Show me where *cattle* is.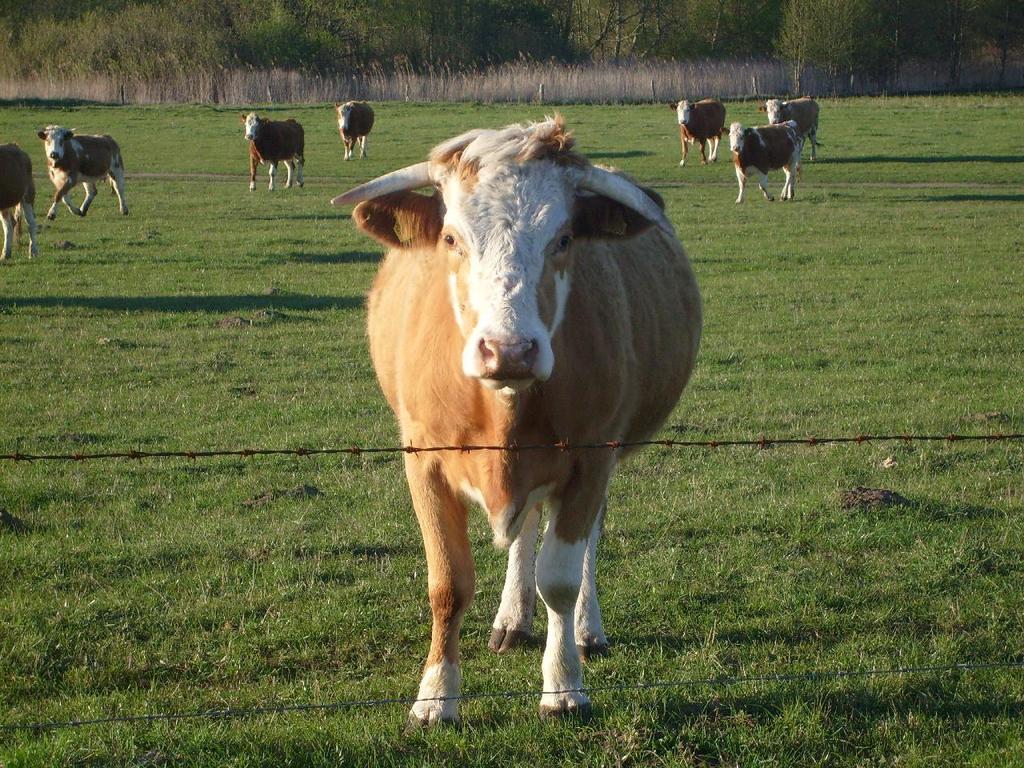
*cattle* is at <box>333,101,375,157</box>.
